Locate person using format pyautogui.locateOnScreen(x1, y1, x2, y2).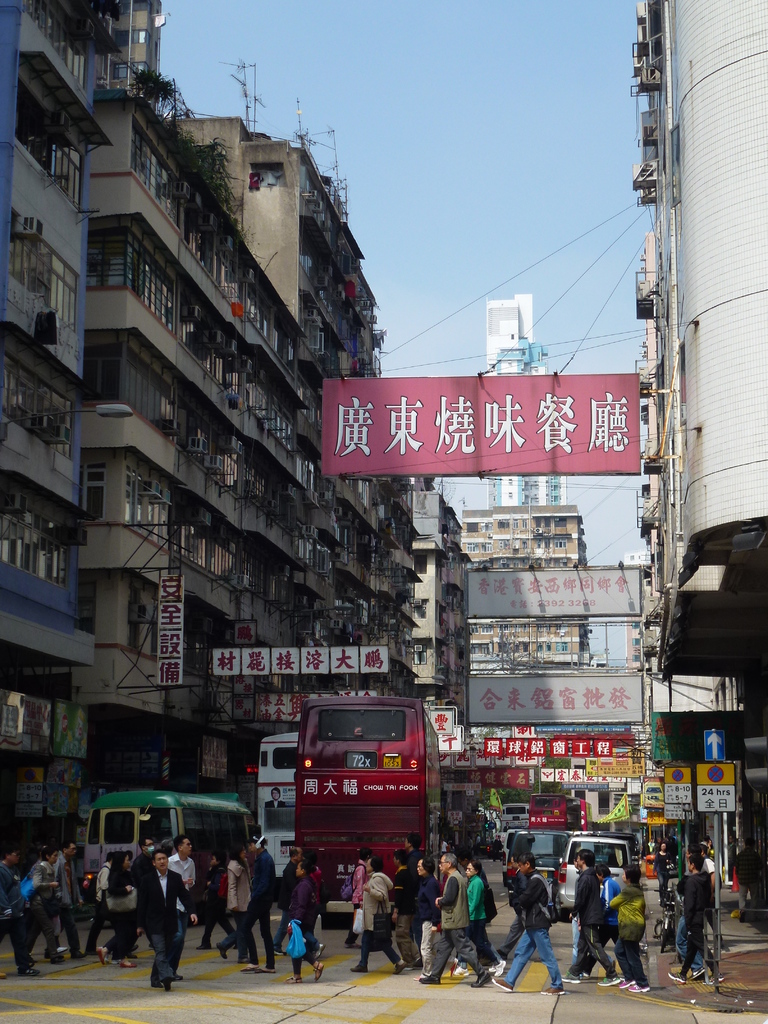
pyautogui.locateOnScreen(346, 848, 372, 948).
